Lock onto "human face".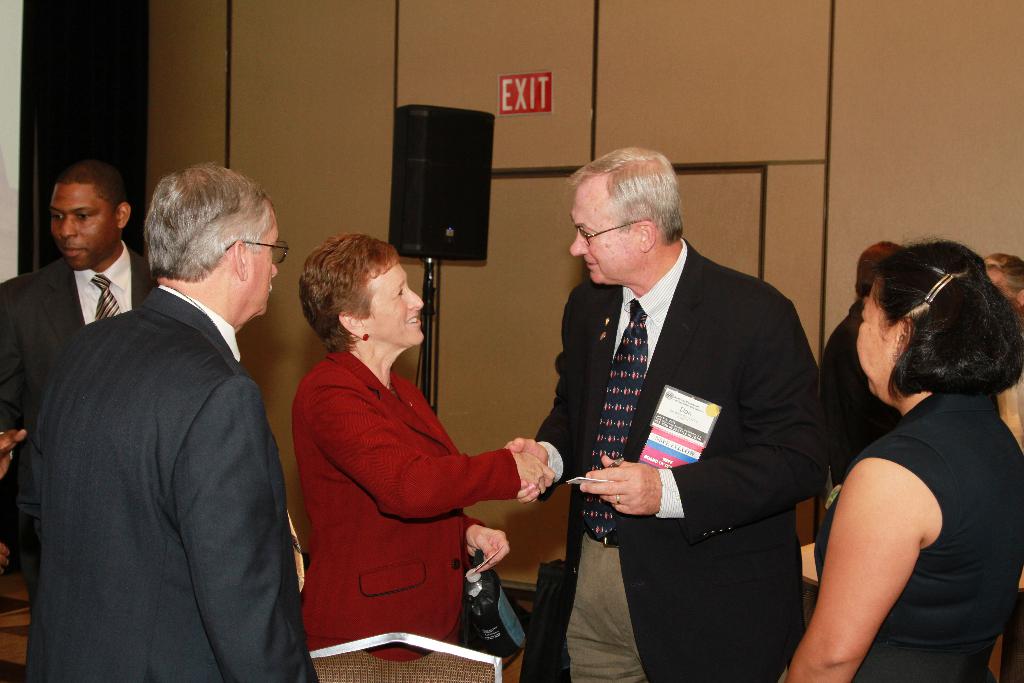
Locked: {"left": 356, "top": 268, "right": 426, "bottom": 348}.
